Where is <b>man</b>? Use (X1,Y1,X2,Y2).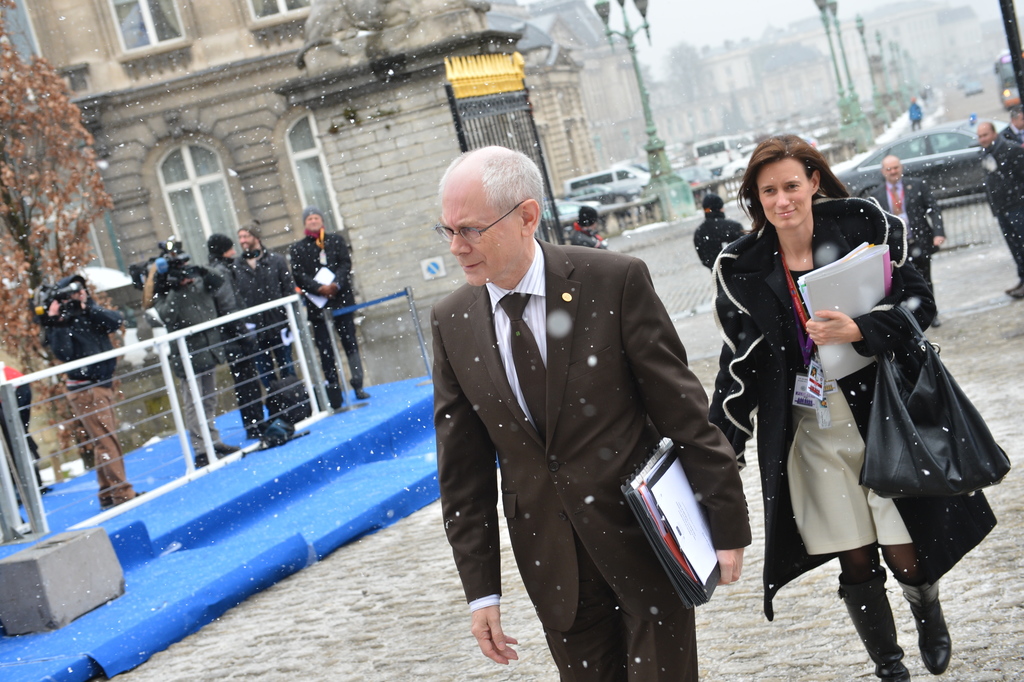
(288,207,369,410).
